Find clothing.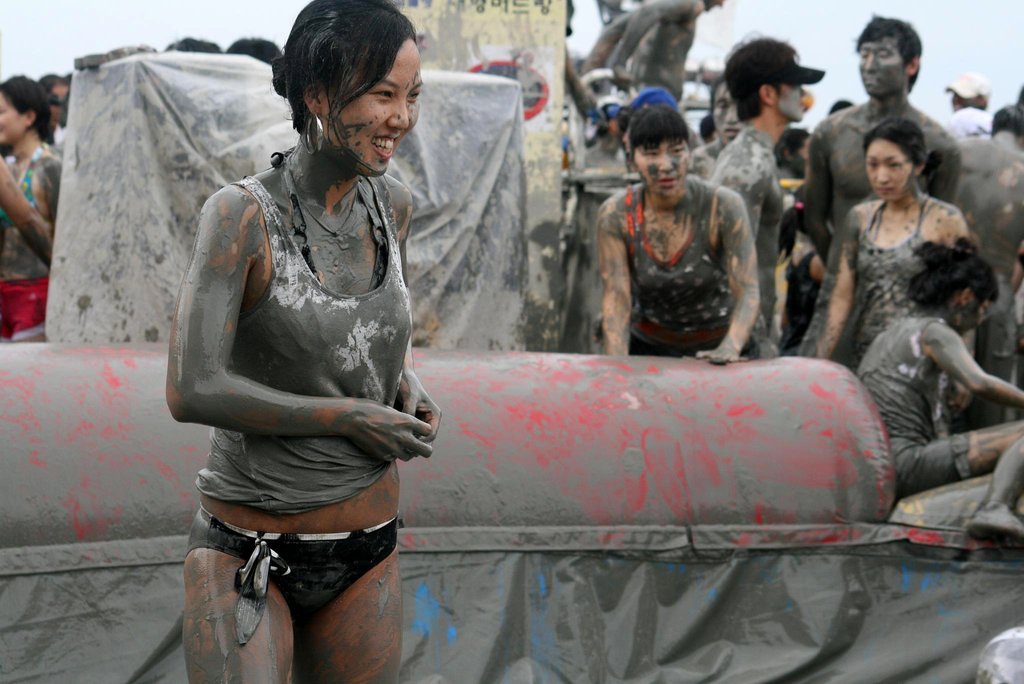
l=2, t=138, r=61, b=342.
